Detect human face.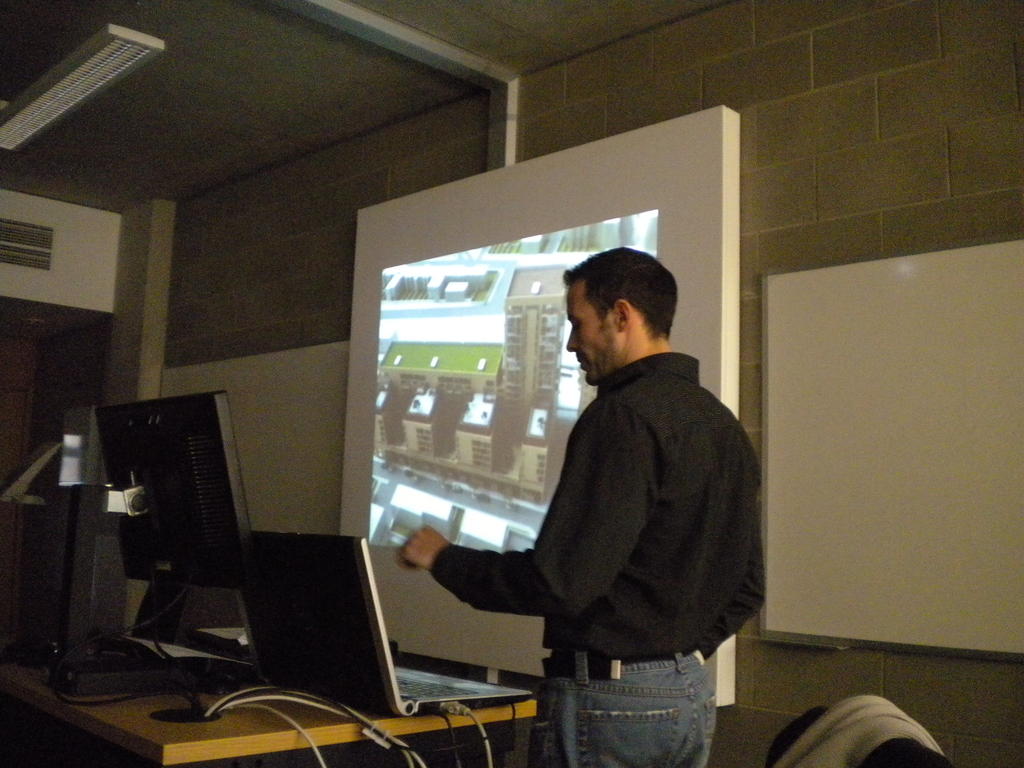
Detected at bbox=(566, 281, 613, 389).
